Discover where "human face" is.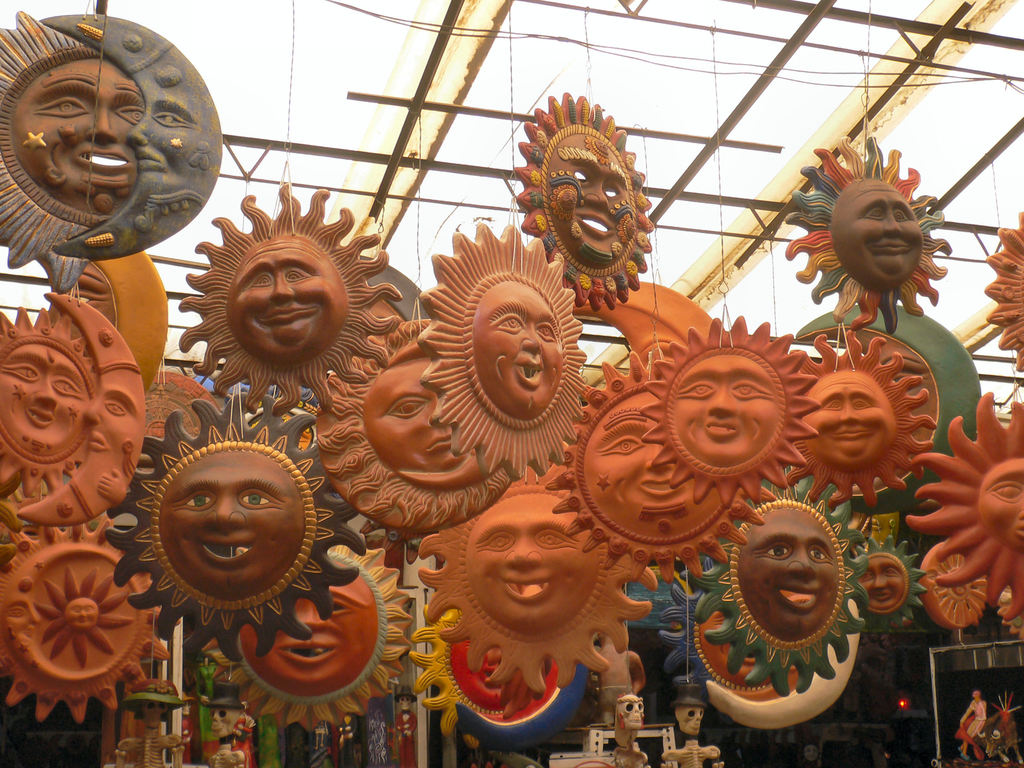
Discovered at x1=861 y1=558 x2=904 y2=612.
